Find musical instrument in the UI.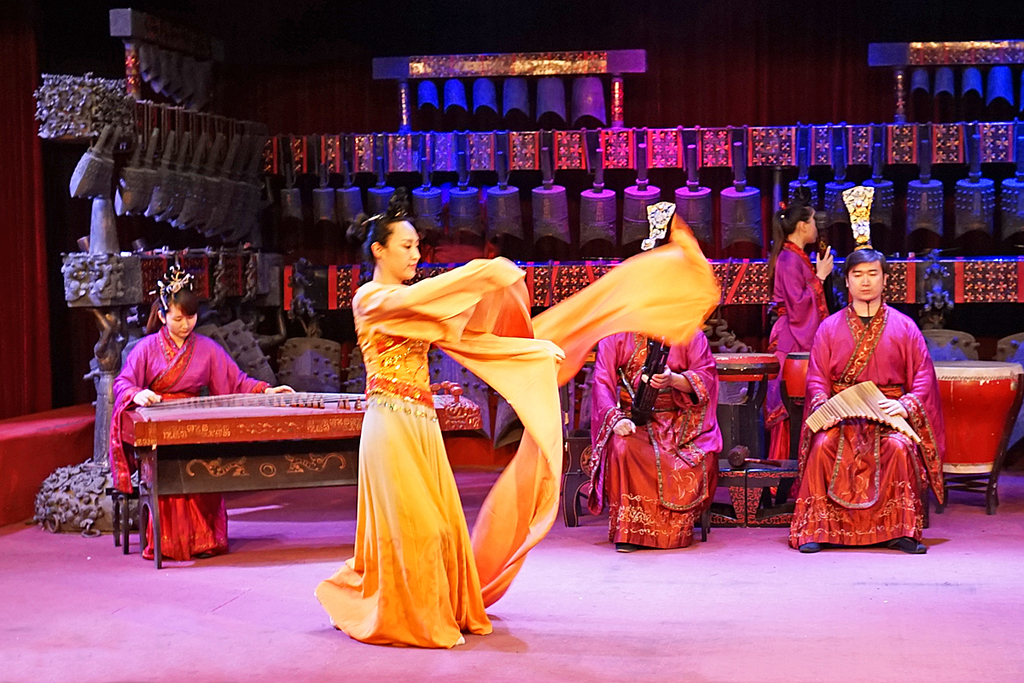
UI element at [left=113, top=375, right=486, bottom=452].
